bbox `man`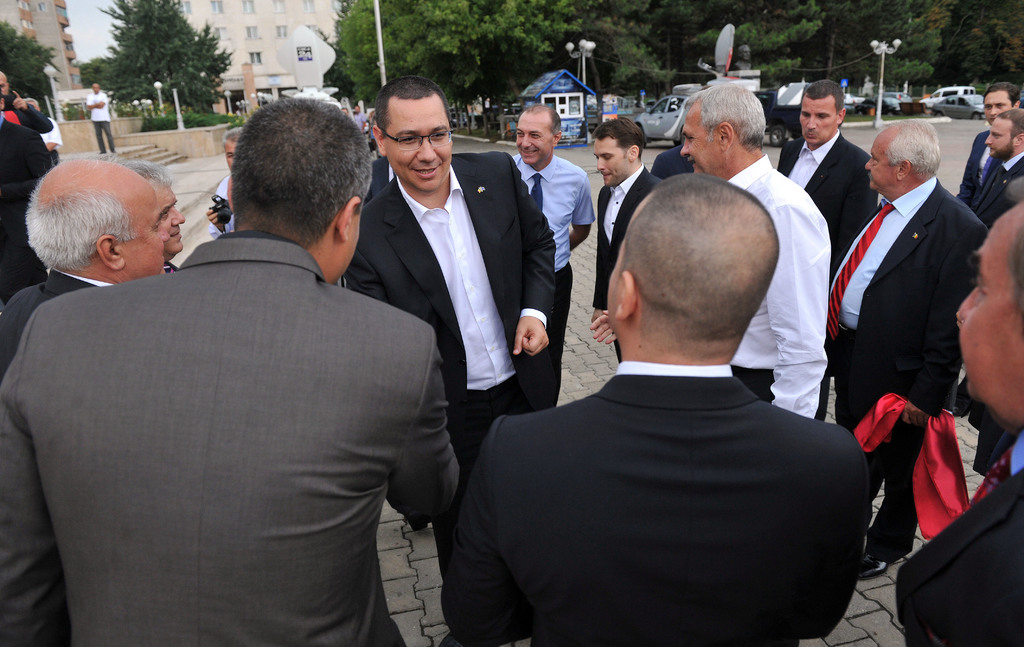
<bbox>776, 79, 879, 422</bbox>
